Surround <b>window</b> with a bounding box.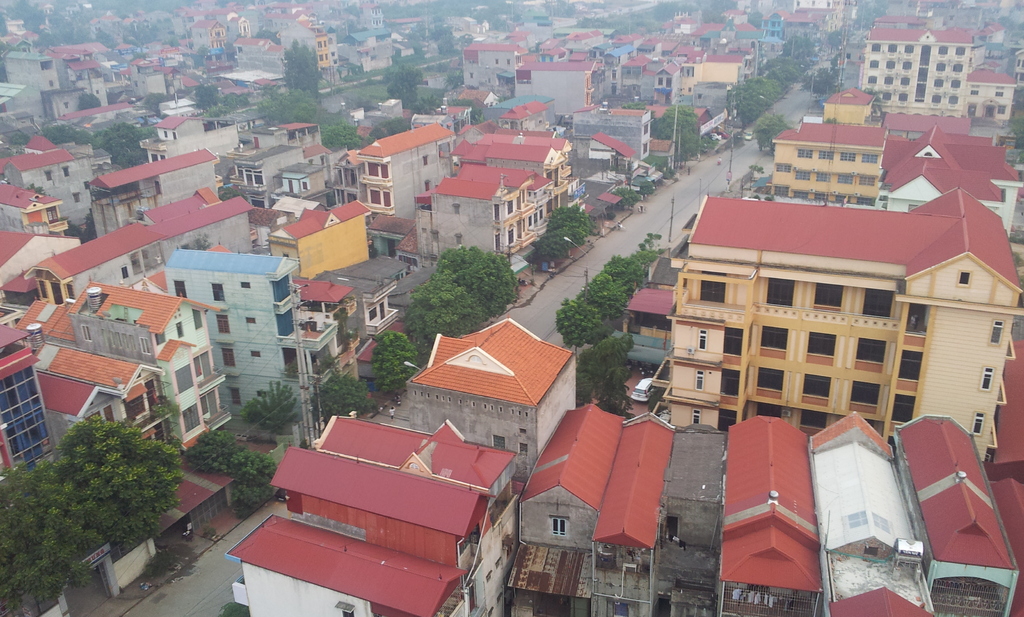
979/365/993/392.
